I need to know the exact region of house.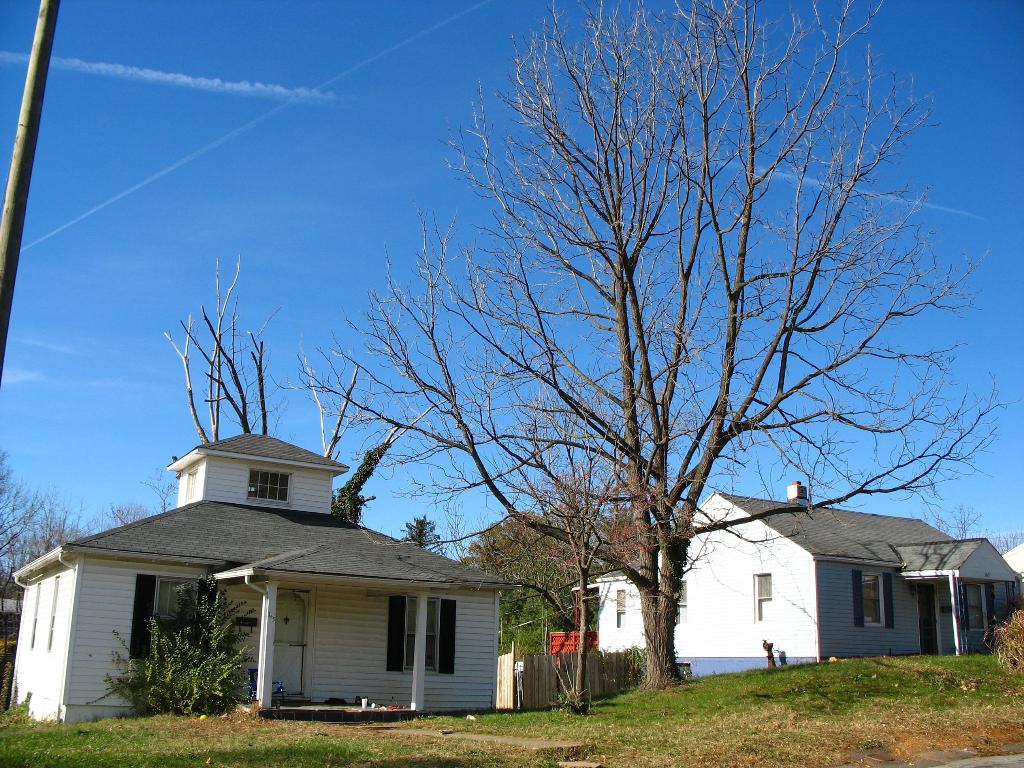
Region: (29,434,538,723).
